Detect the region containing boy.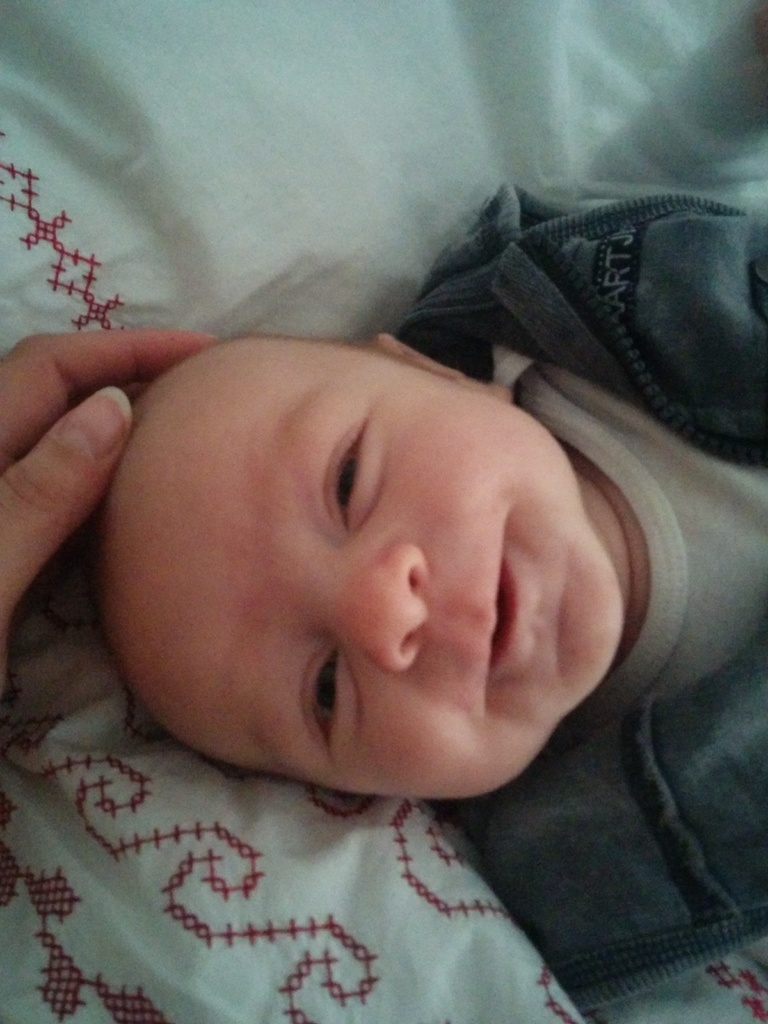
{"x1": 56, "y1": 232, "x2": 703, "y2": 972}.
